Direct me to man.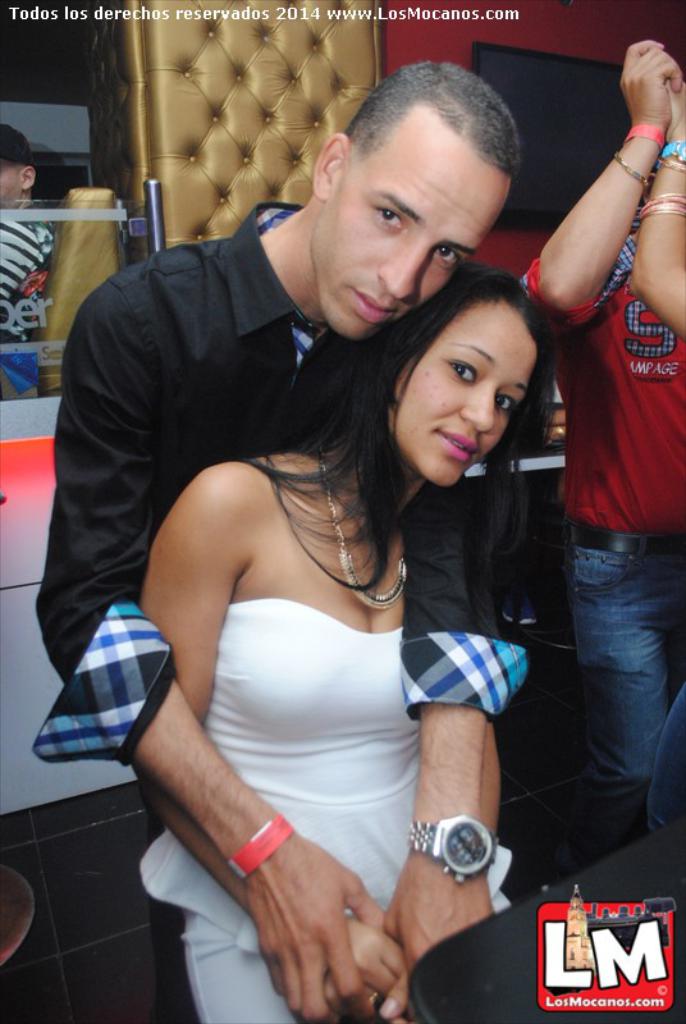
Direction: rect(33, 61, 548, 1023).
